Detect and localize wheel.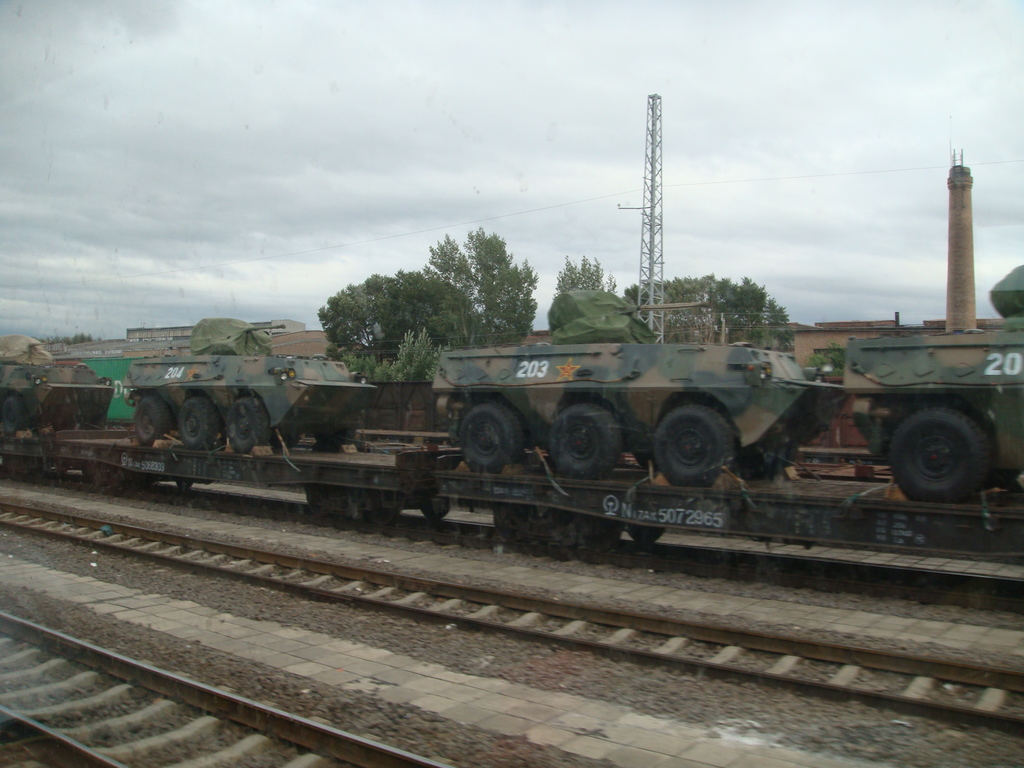
Localized at region(649, 402, 738, 488).
